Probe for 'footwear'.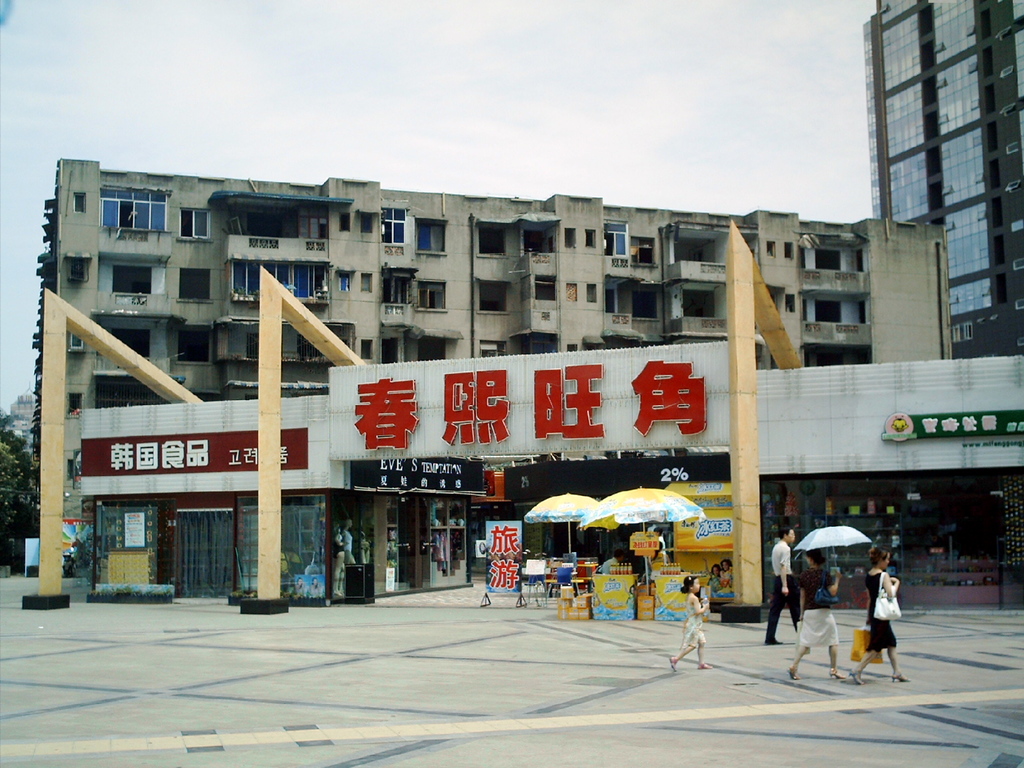
Probe result: {"x1": 848, "y1": 671, "x2": 864, "y2": 685}.
